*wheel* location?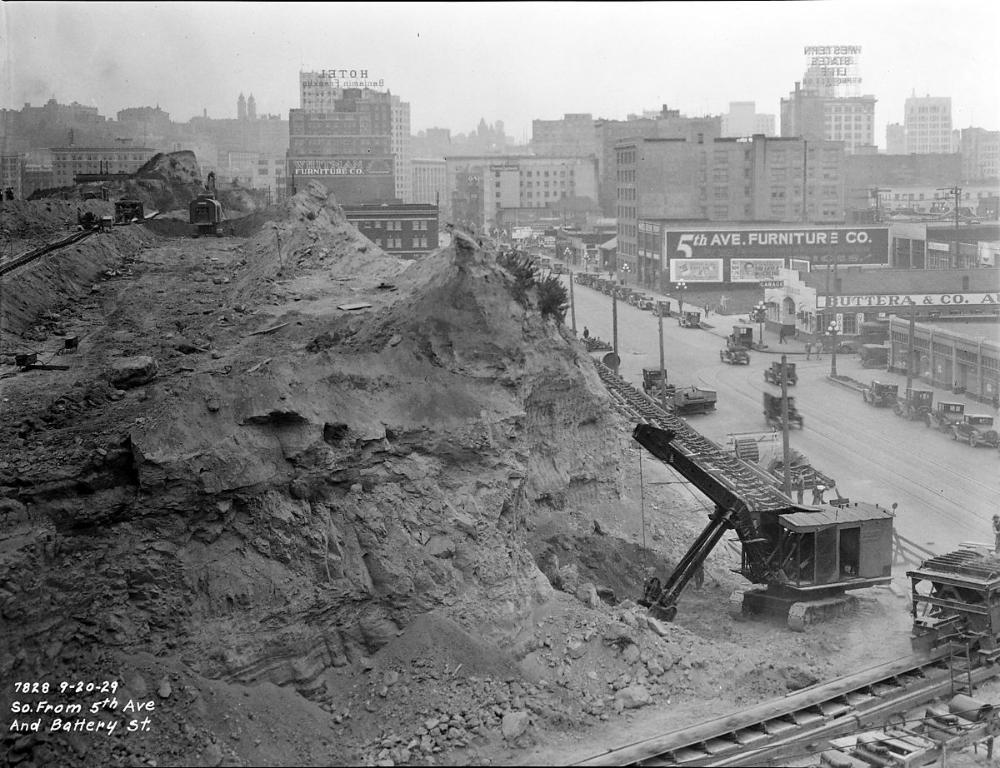
x1=869, y1=395, x2=876, y2=406
